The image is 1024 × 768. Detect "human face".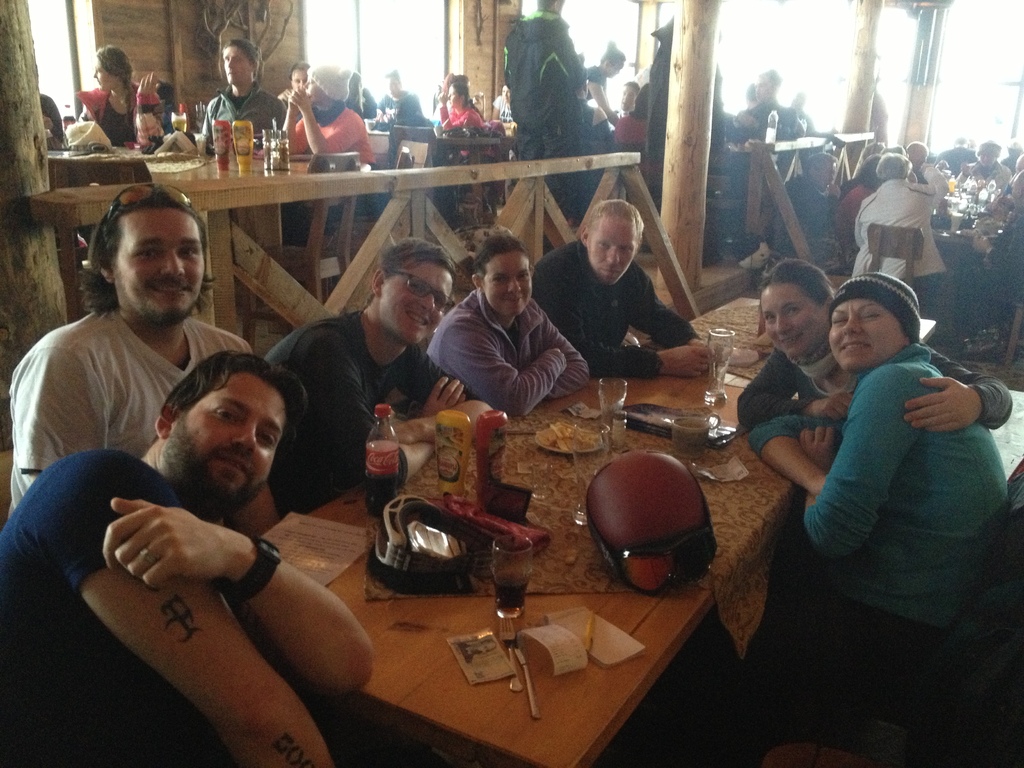
Detection: BBox(484, 248, 532, 316).
